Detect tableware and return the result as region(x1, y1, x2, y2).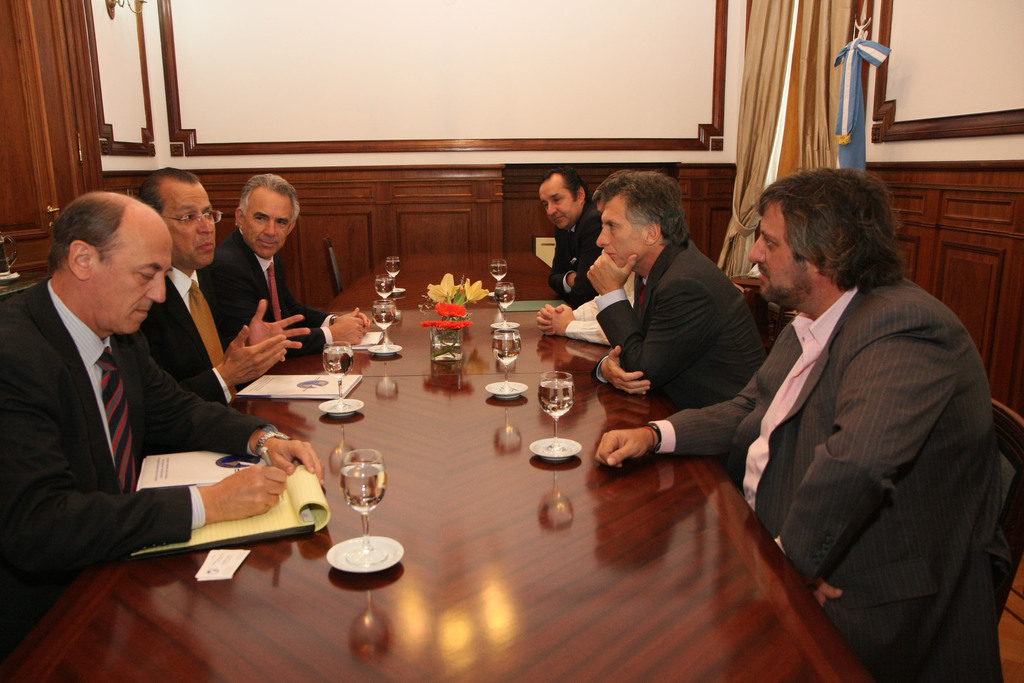
region(385, 258, 397, 287).
